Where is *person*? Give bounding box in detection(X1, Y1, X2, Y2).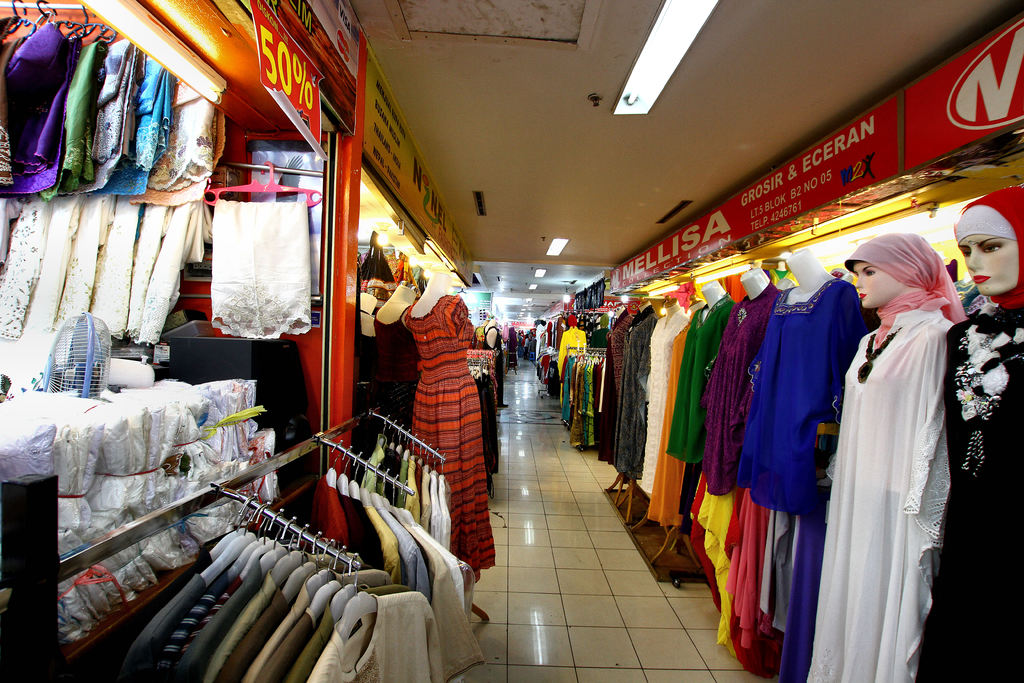
detection(920, 192, 1023, 682).
